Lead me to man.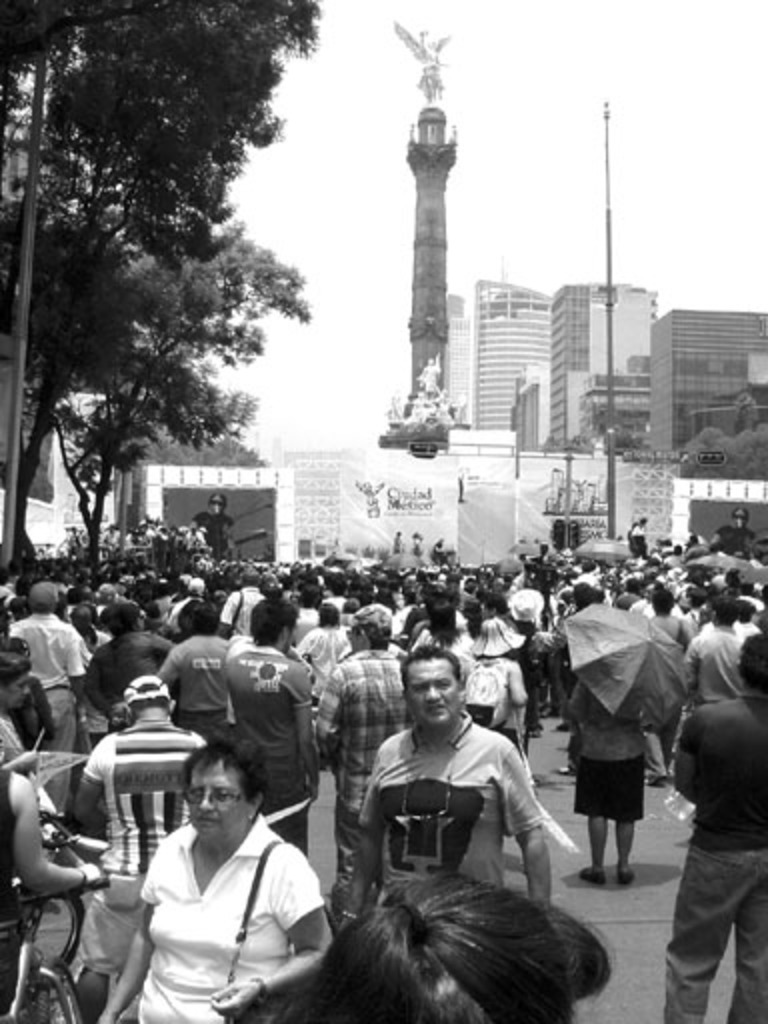
Lead to BBox(660, 634, 766, 1022).
